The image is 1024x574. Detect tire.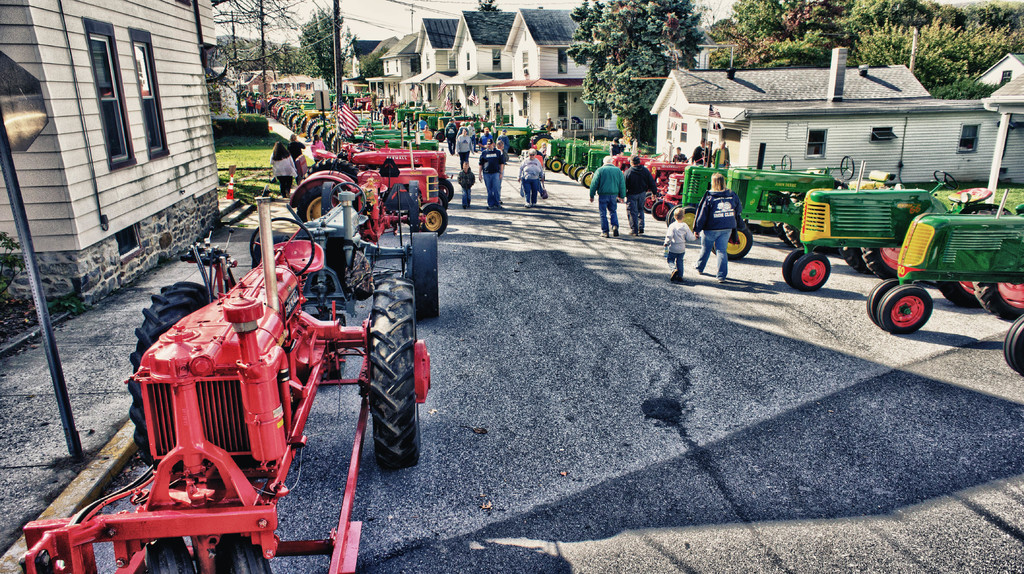
Detection: detection(301, 158, 359, 183).
